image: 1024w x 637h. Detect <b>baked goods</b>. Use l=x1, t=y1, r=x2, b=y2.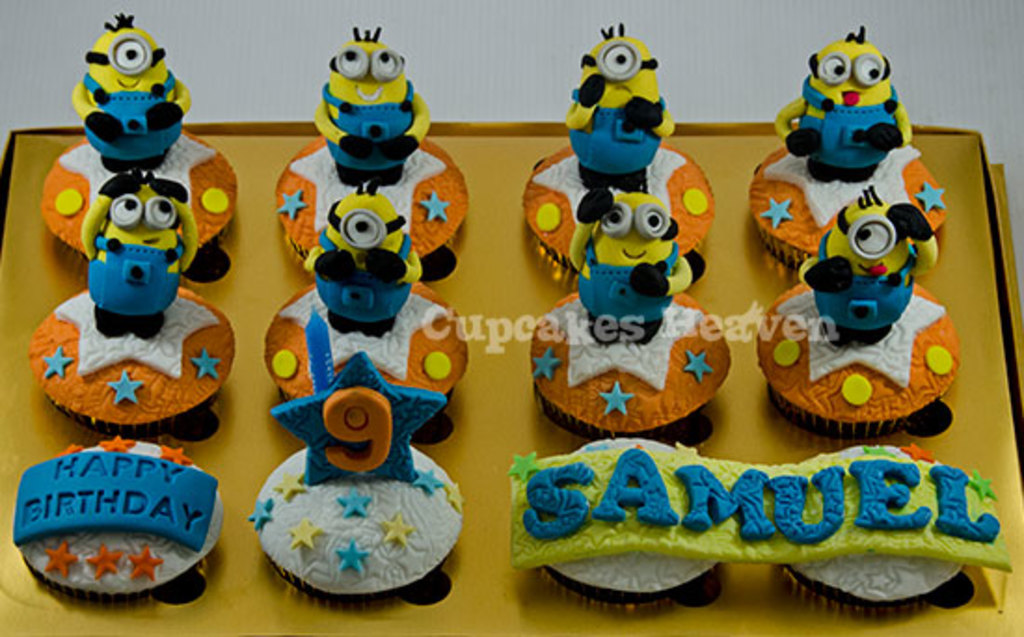
l=17, t=441, r=225, b=598.
